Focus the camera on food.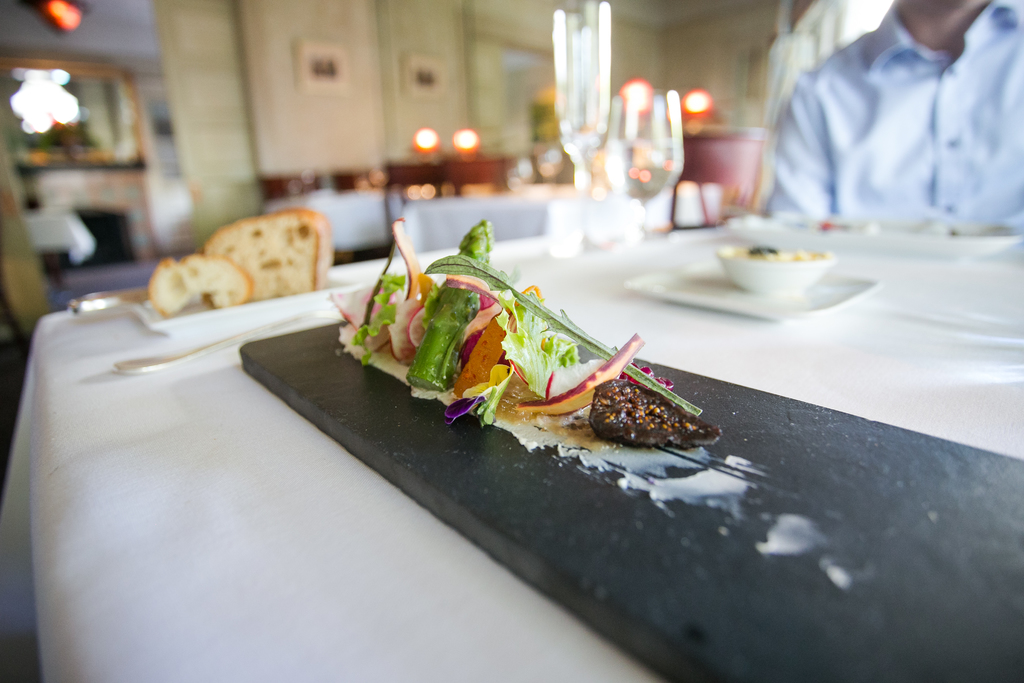
Focus region: (147, 210, 336, 323).
